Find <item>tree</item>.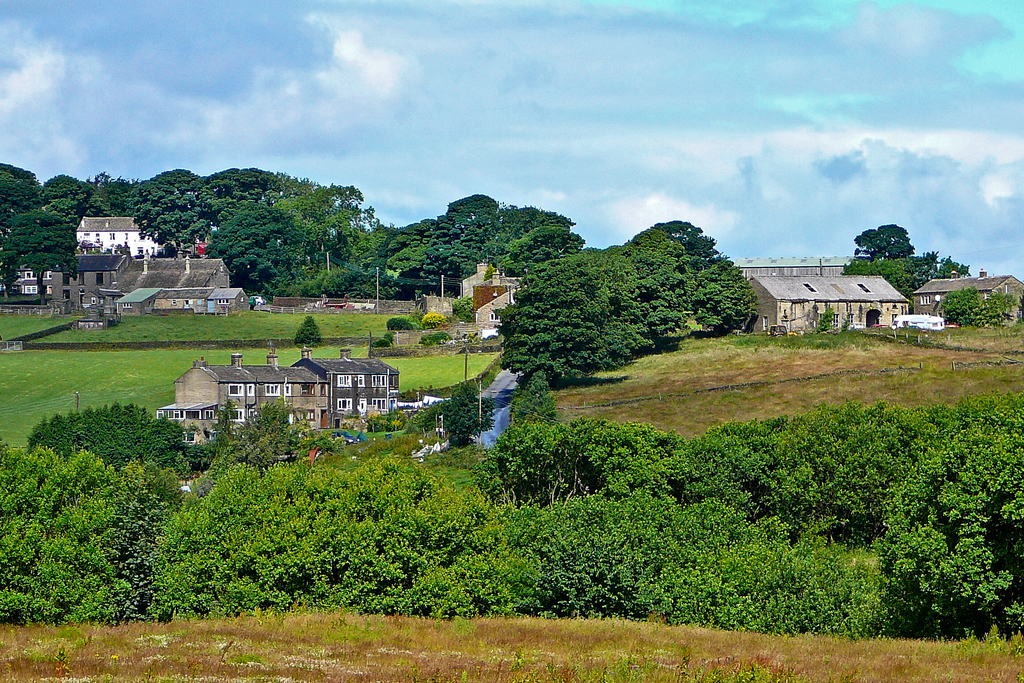
region(421, 191, 500, 277).
